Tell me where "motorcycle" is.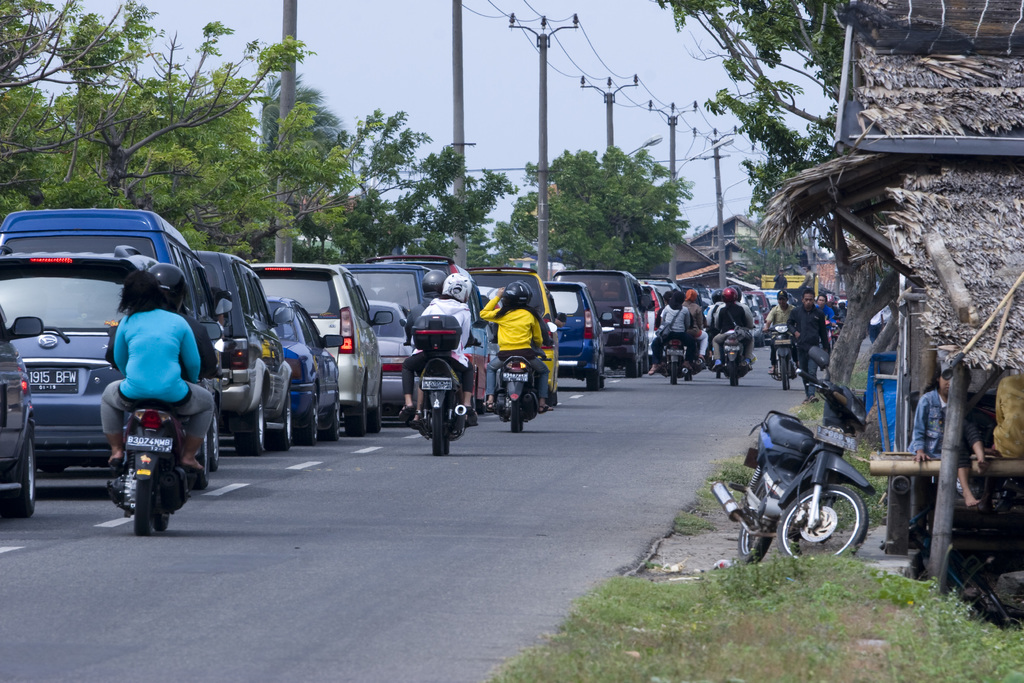
"motorcycle" is at [403, 314, 476, 464].
